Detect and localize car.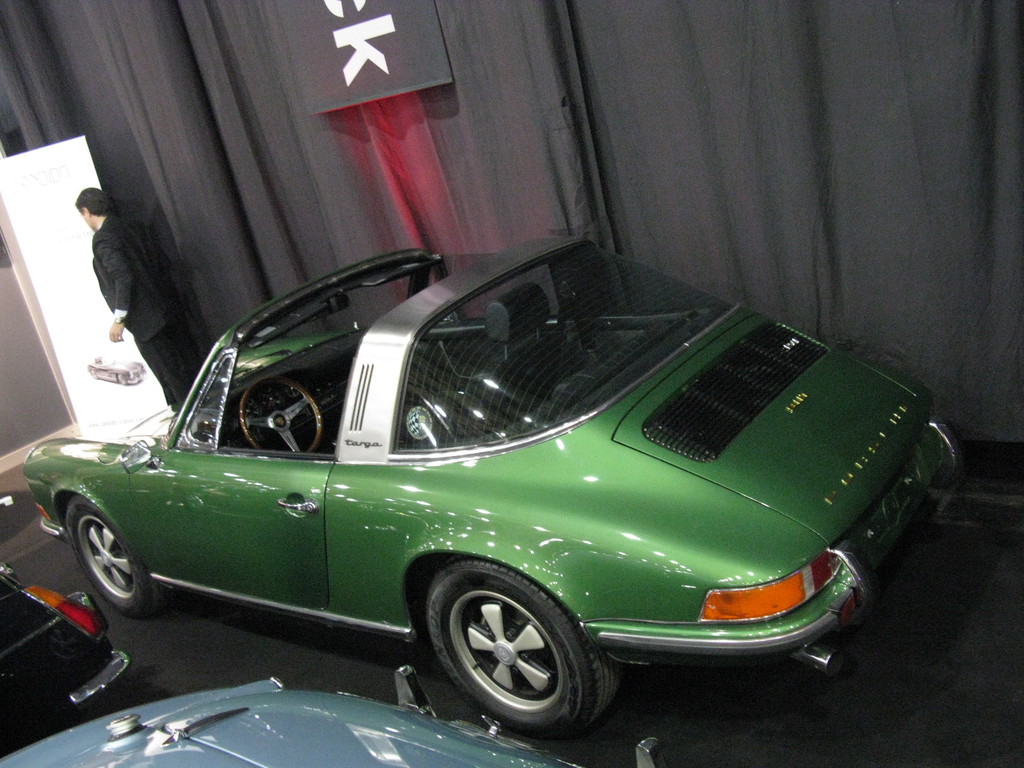
Localized at [x1=0, y1=568, x2=132, y2=766].
